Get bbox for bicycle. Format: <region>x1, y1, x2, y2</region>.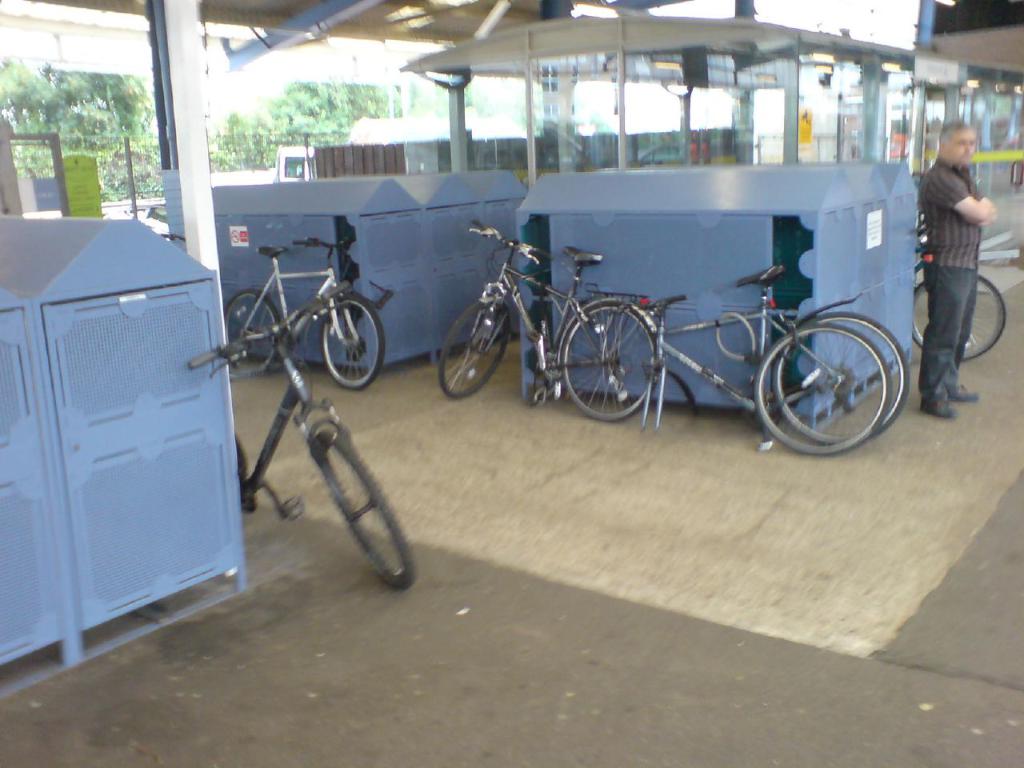
<region>910, 202, 1004, 370</region>.
